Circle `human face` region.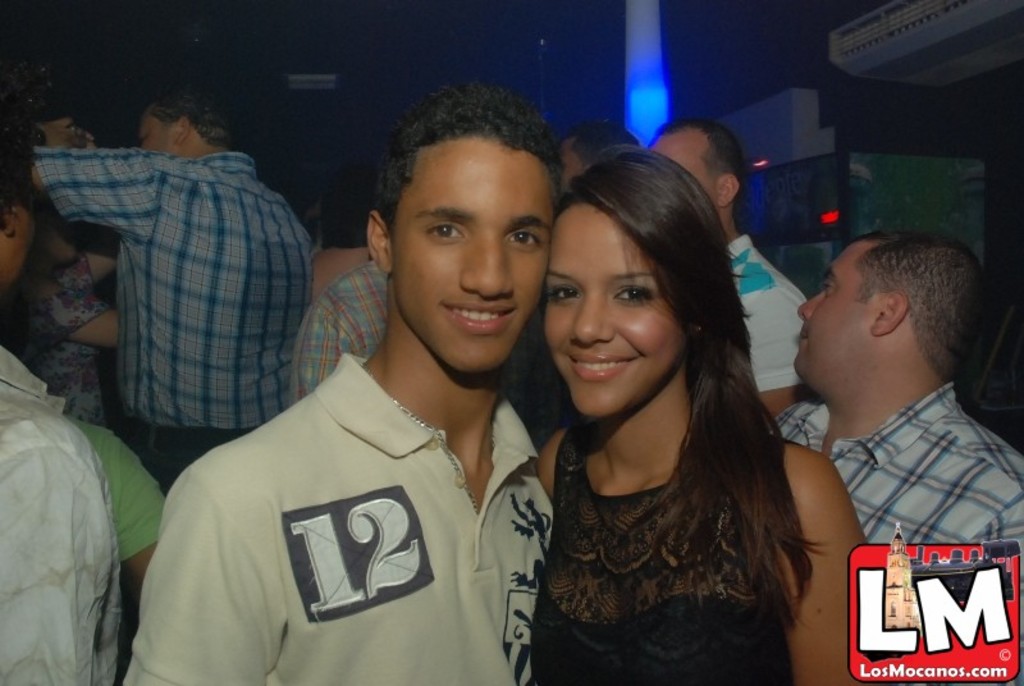
Region: 388 146 554 375.
